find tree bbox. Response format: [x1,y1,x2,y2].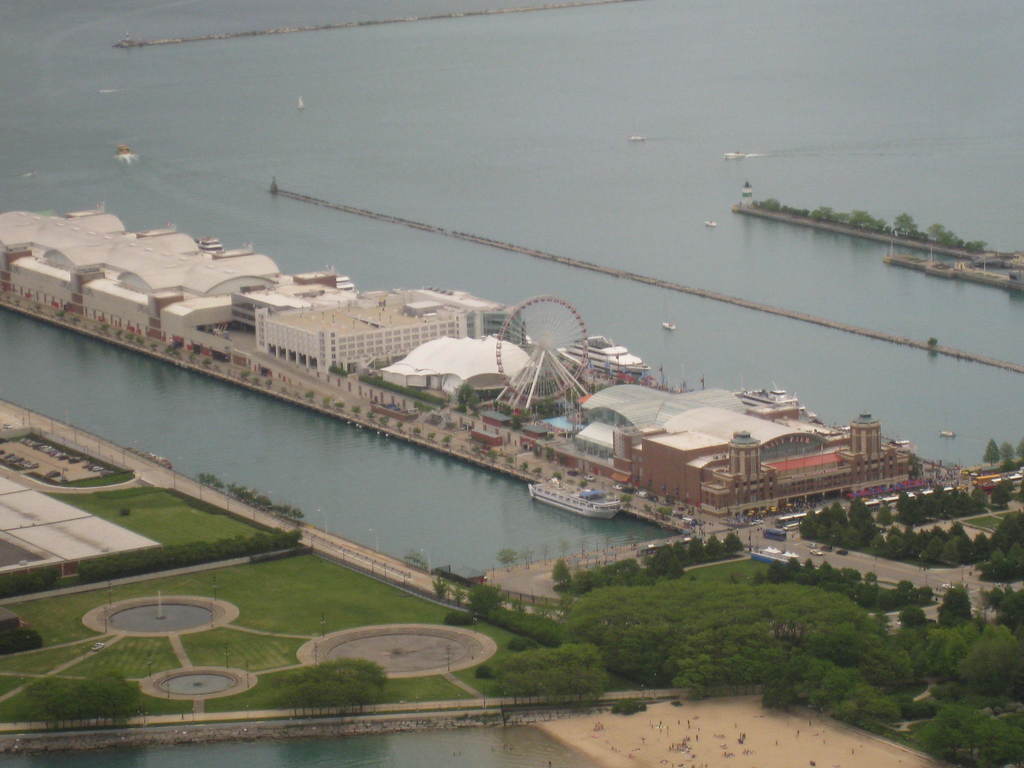
[1018,435,1023,466].
